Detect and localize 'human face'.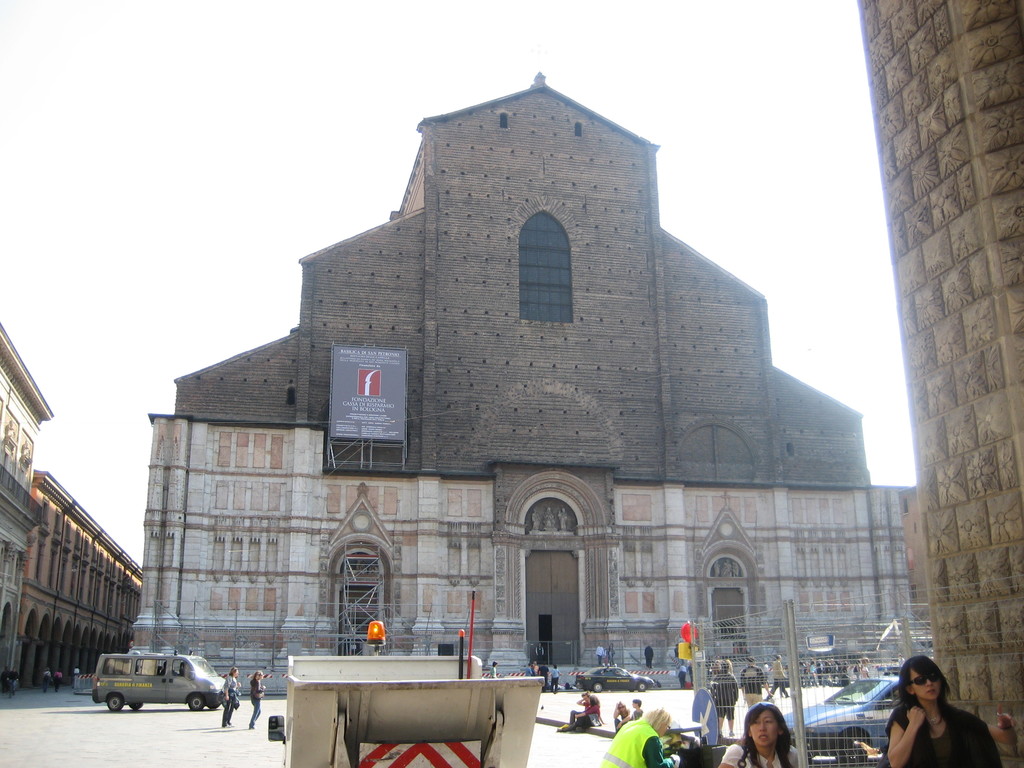
Localized at 618/702/626/714.
